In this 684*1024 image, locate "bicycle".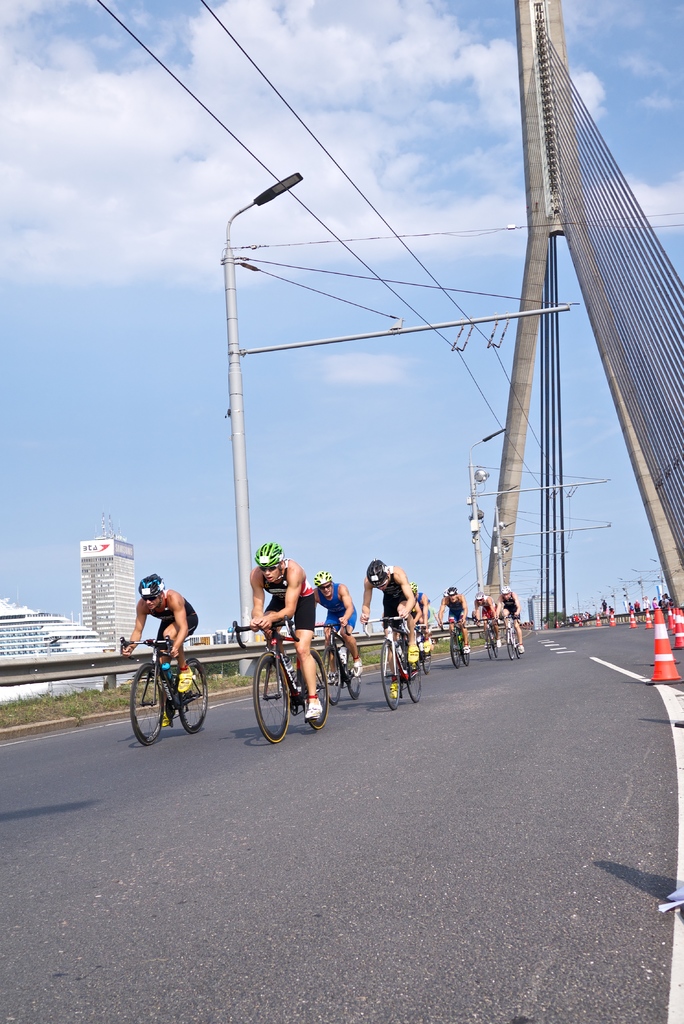
Bounding box: (left=439, top=615, right=471, bottom=669).
